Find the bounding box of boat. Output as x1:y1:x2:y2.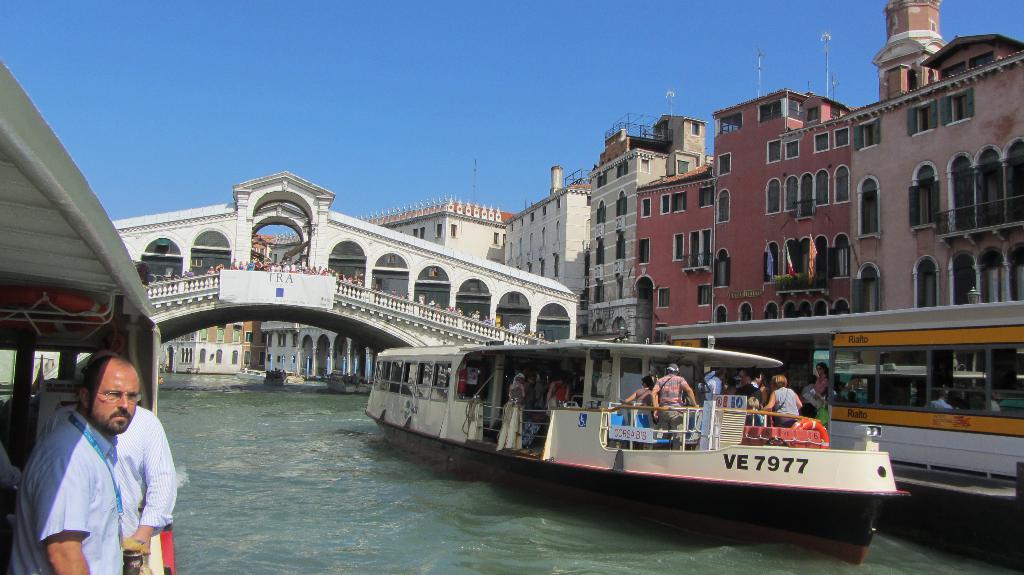
289:368:305:384.
